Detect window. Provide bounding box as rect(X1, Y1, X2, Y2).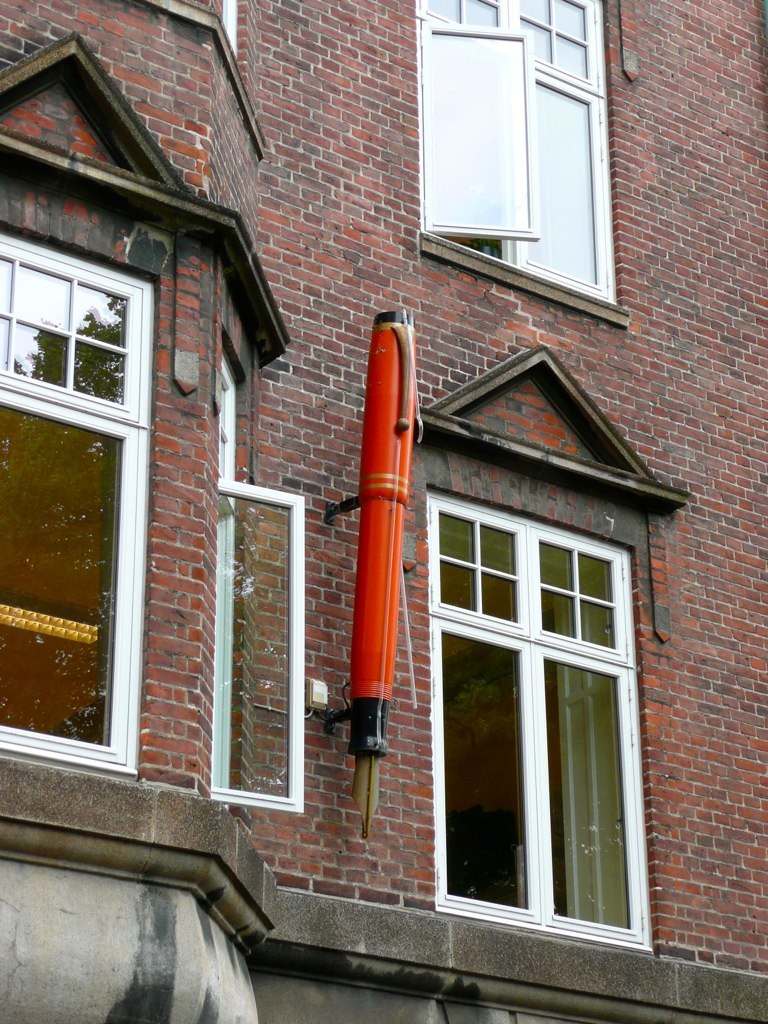
rect(0, 223, 161, 773).
